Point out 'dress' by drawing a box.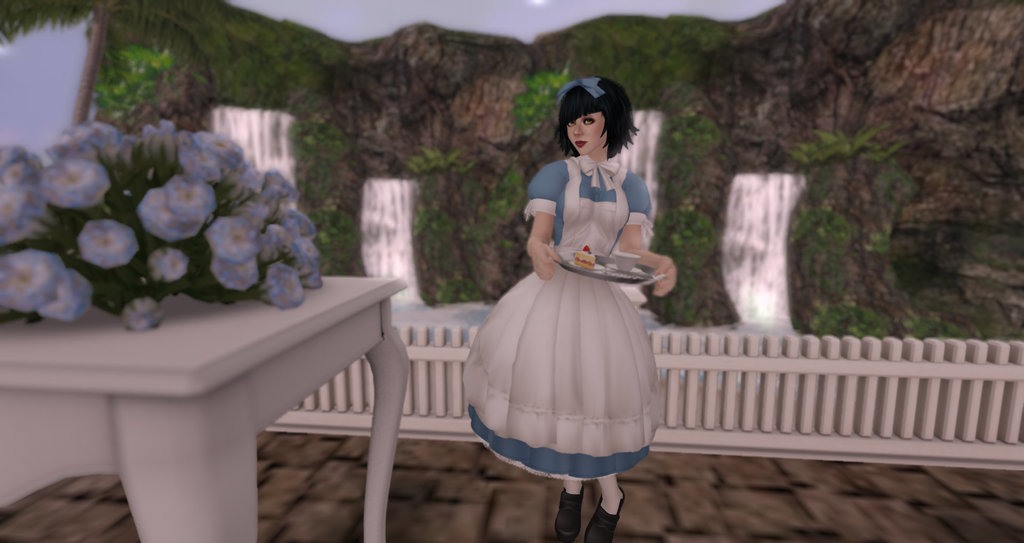
463 152 660 481.
